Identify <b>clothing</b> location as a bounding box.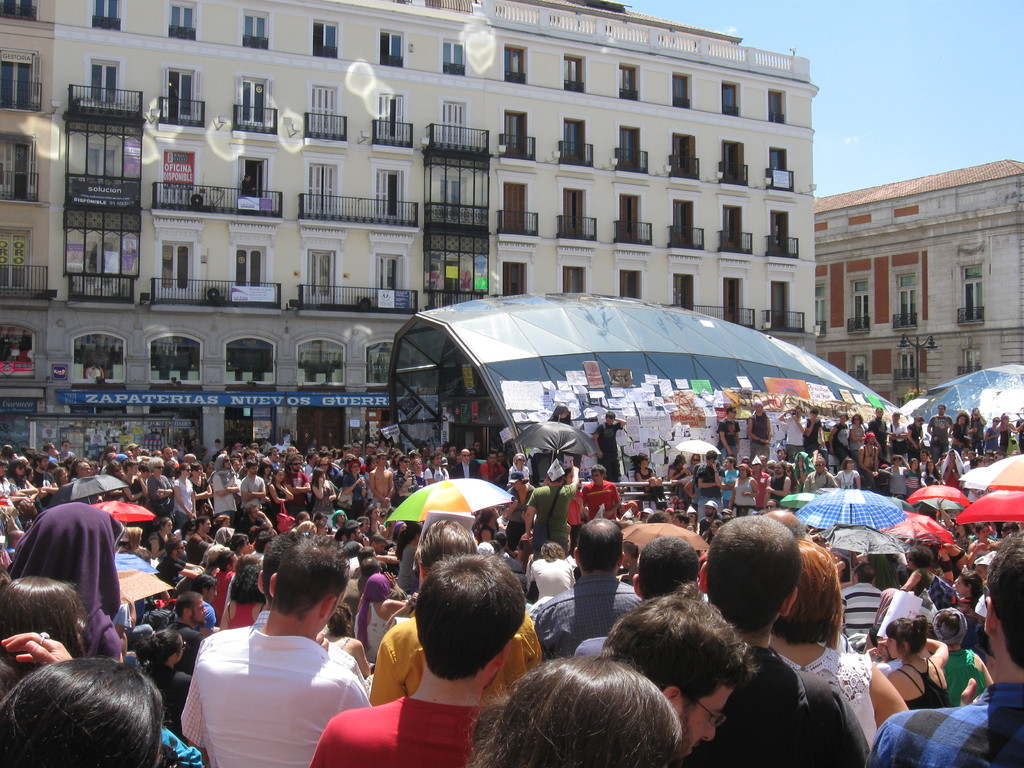
{"left": 850, "top": 428, "right": 866, "bottom": 457}.
